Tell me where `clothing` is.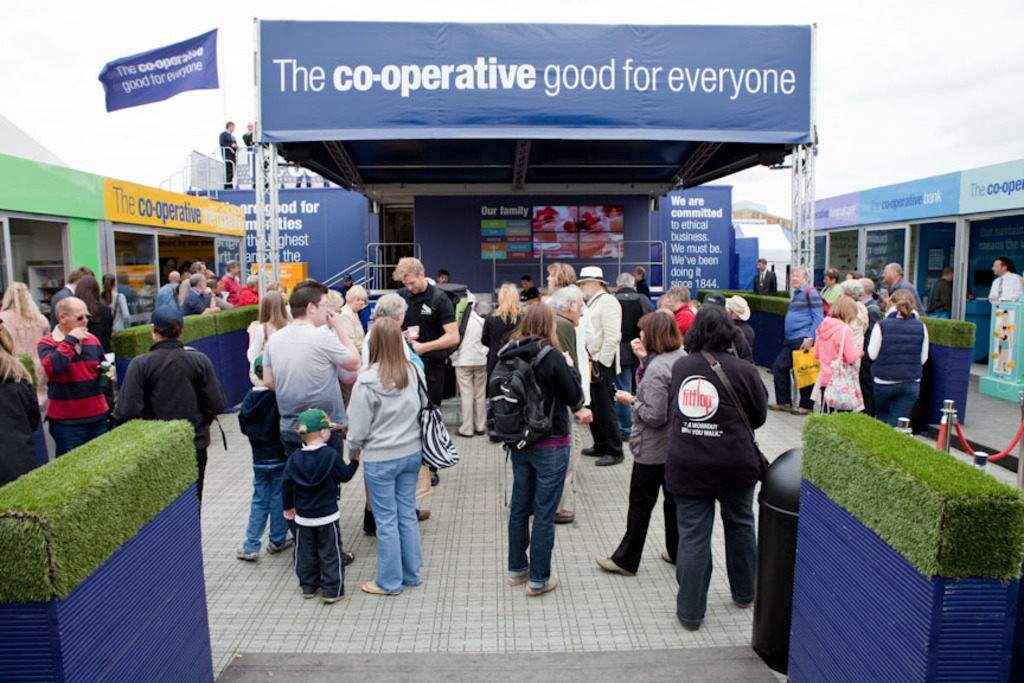
`clothing` is at (606,339,691,569).
